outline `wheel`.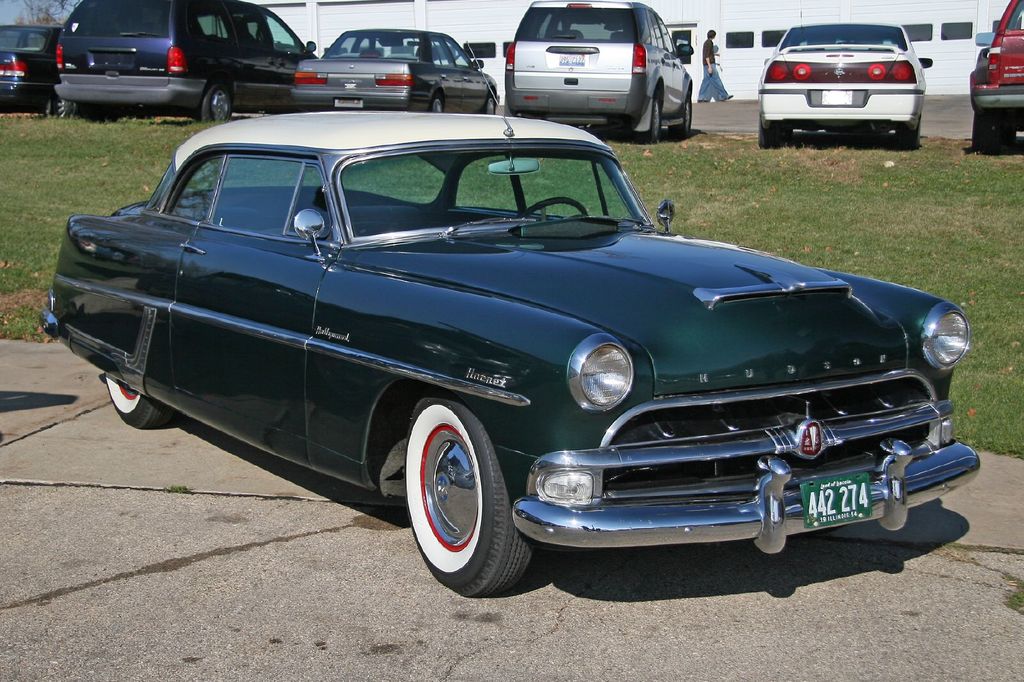
Outline: <bbox>51, 93, 76, 120</bbox>.
